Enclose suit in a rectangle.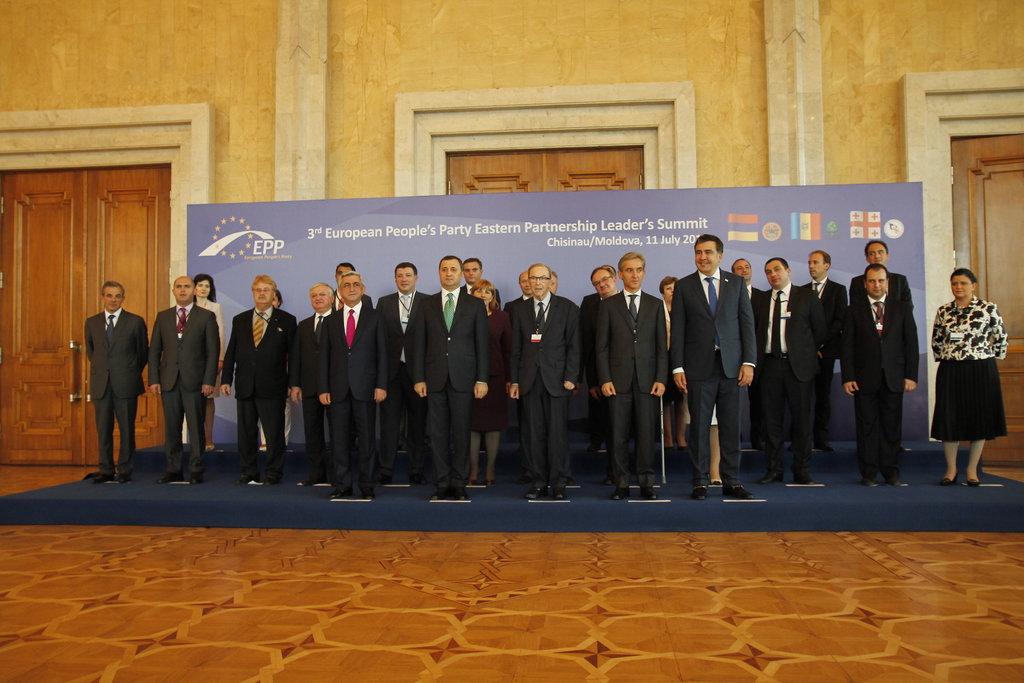
{"x1": 194, "y1": 299, "x2": 228, "y2": 399}.
